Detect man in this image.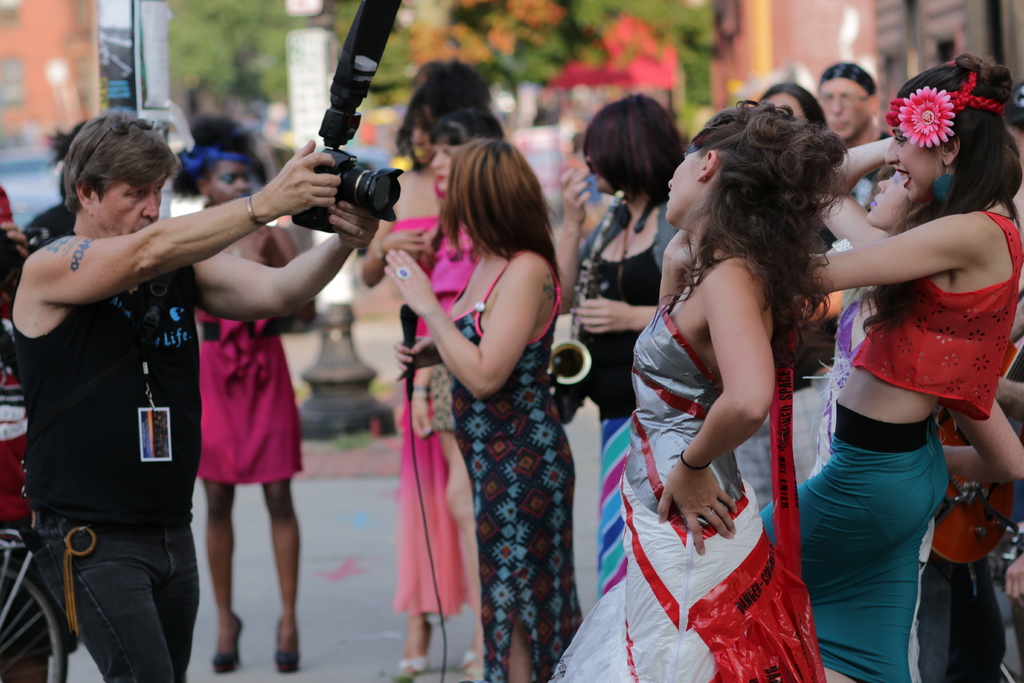
Detection: 811,63,895,150.
